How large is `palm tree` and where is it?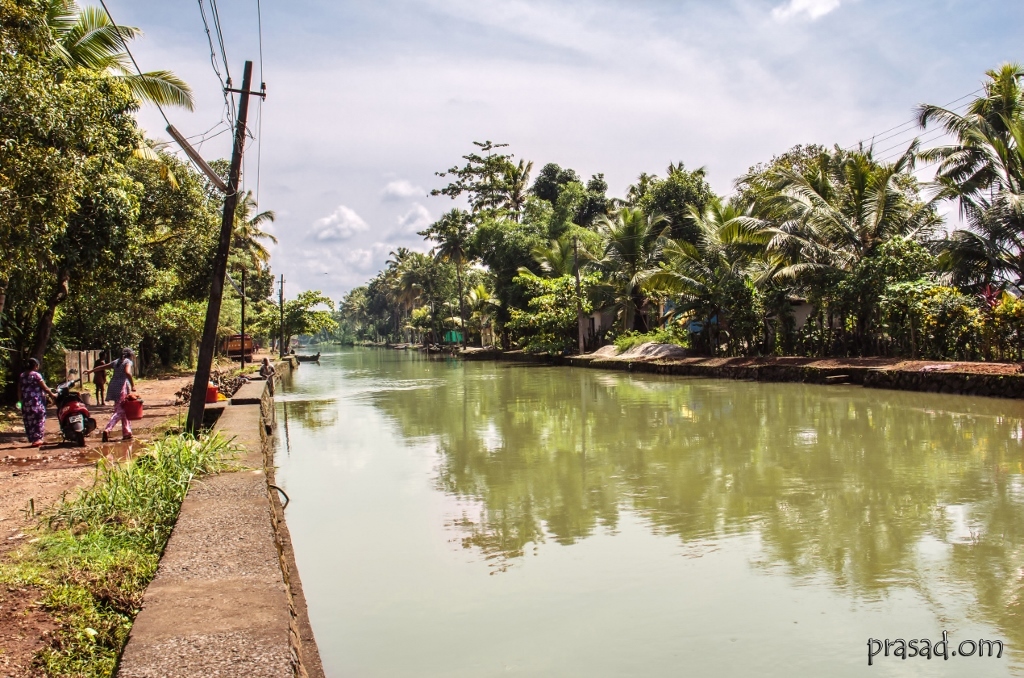
Bounding box: 910, 60, 1023, 272.
